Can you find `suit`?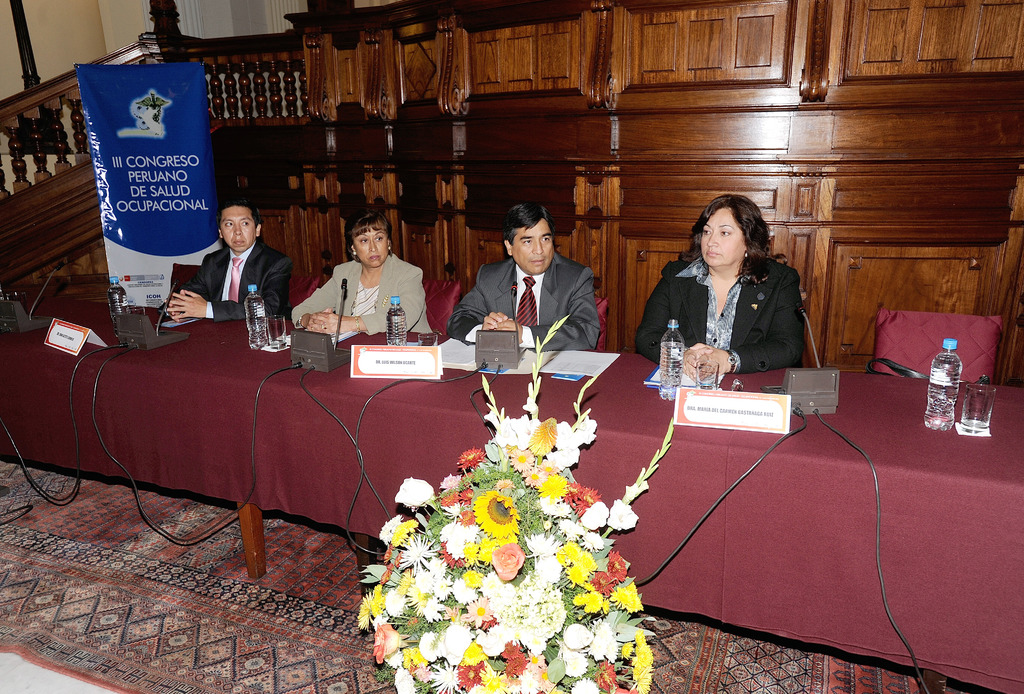
Yes, bounding box: {"x1": 635, "y1": 252, "x2": 804, "y2": 376}.
